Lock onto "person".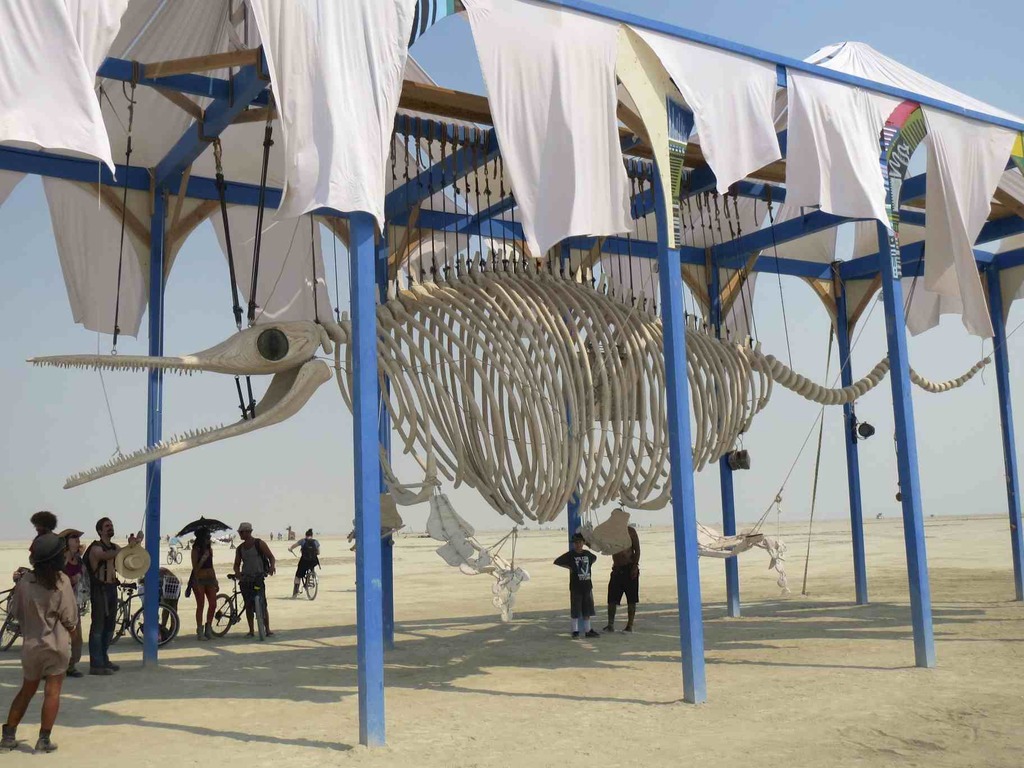
Locked: [x1=235, y1=523, x2=276, y2=639].
